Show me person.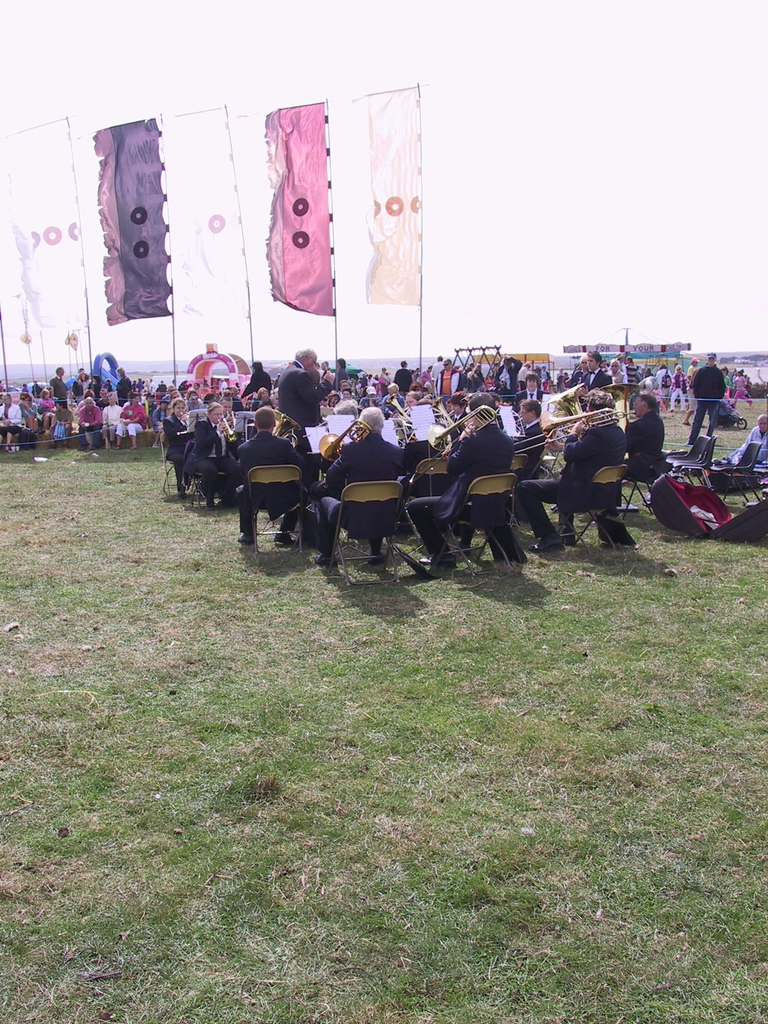
person is here: rect(277, 350, 340, 427).
